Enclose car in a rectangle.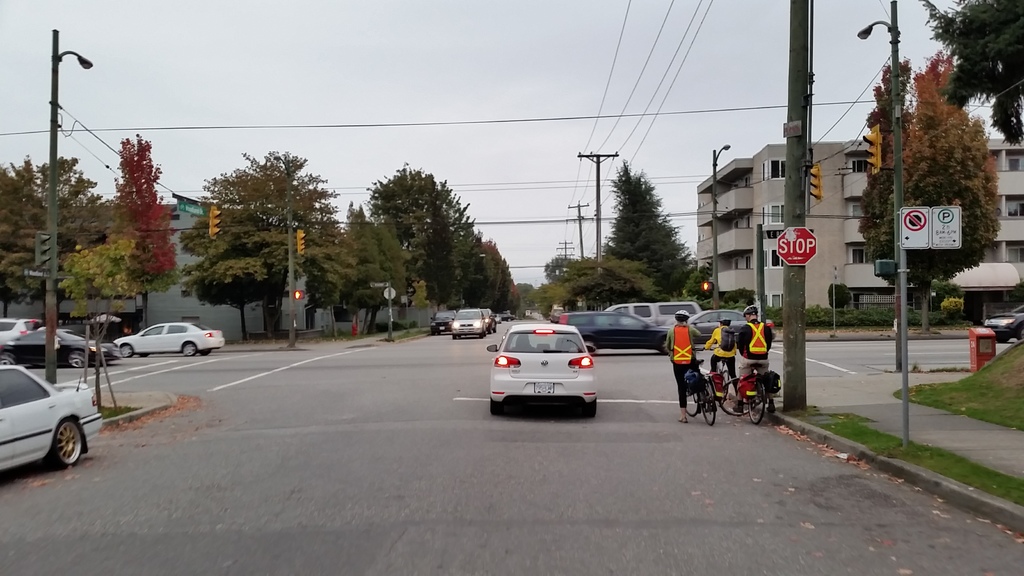
bbox(0, 361, 105, 481).
